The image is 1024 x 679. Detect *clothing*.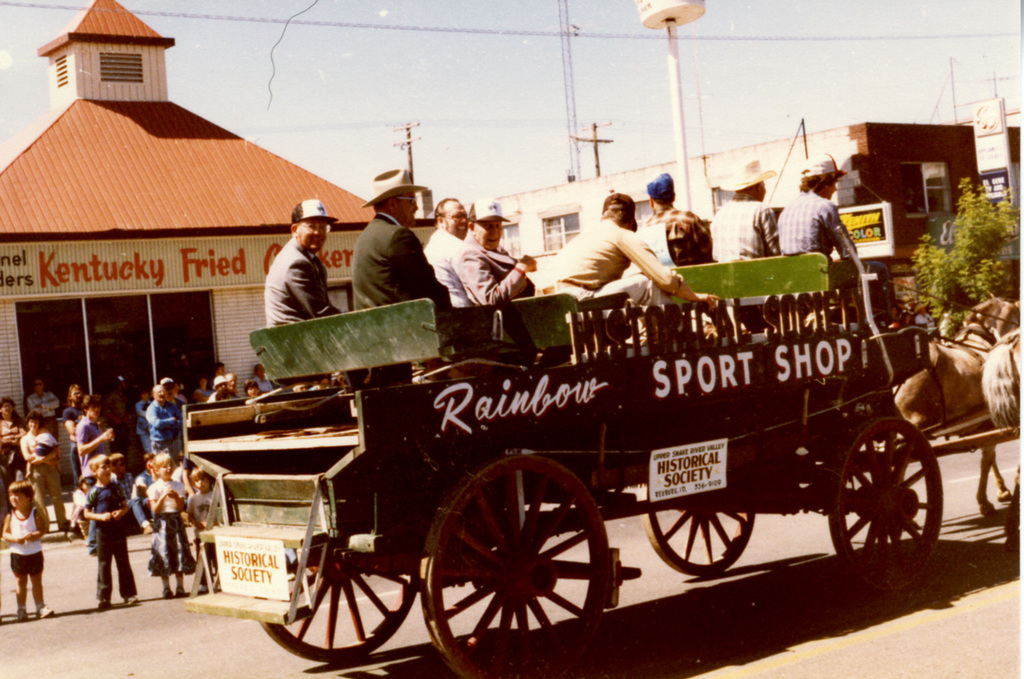
Detection: <box>26,397,63,442</box>.
